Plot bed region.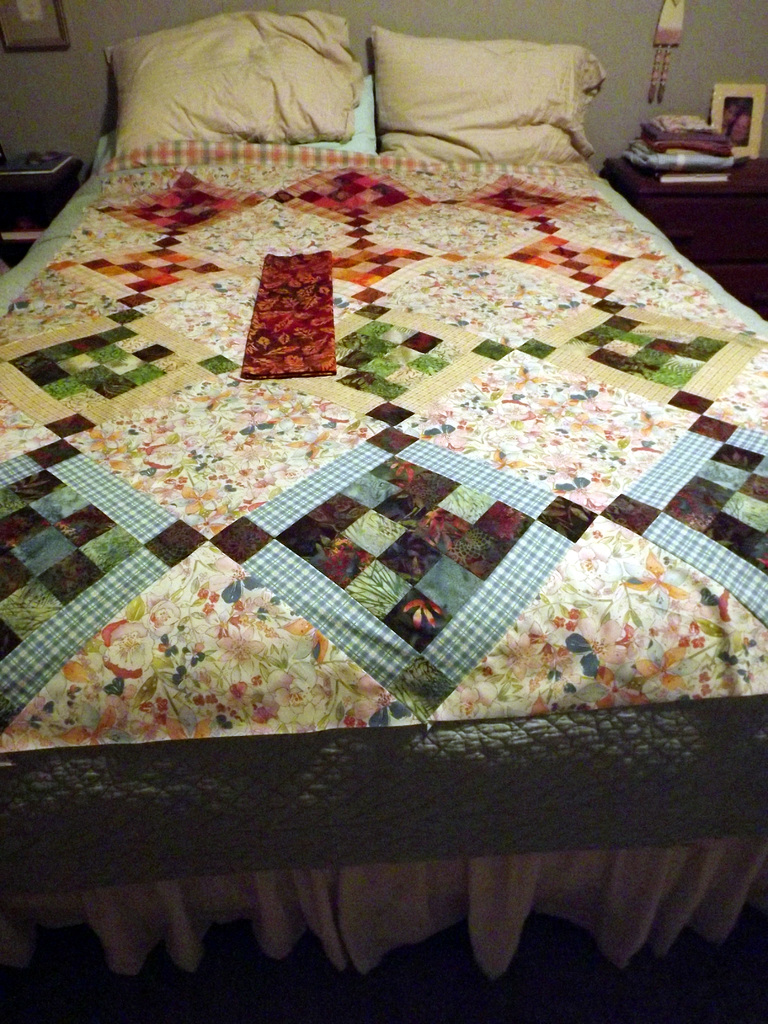
Plotted at detection(0, 0, 767, 966).
